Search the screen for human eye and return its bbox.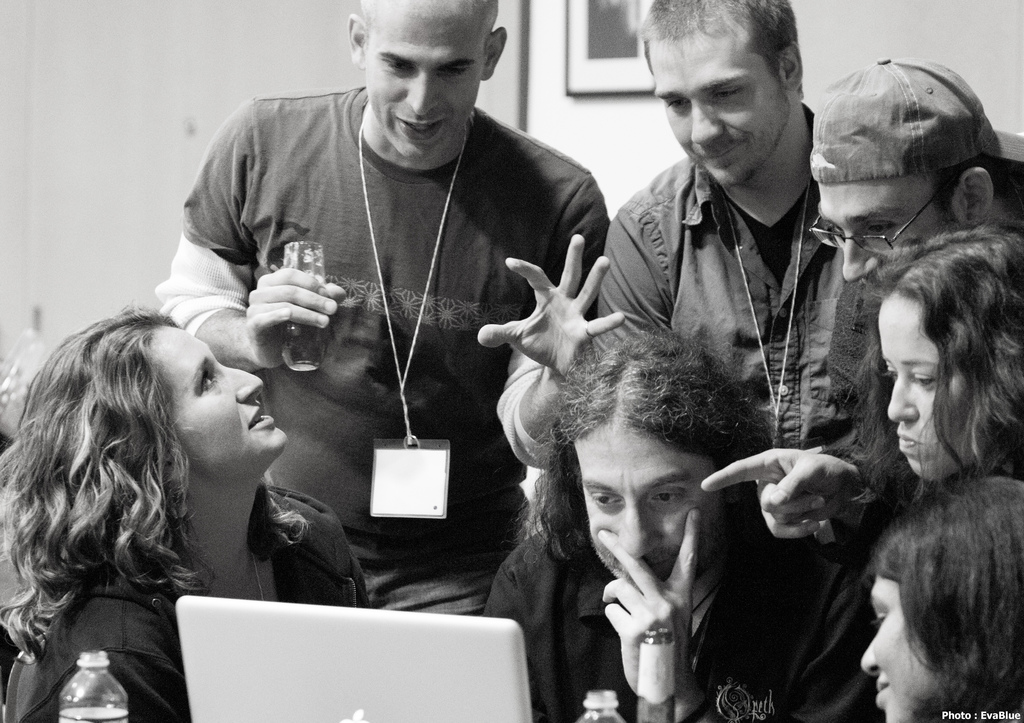
Found: 909,370,937,389.
